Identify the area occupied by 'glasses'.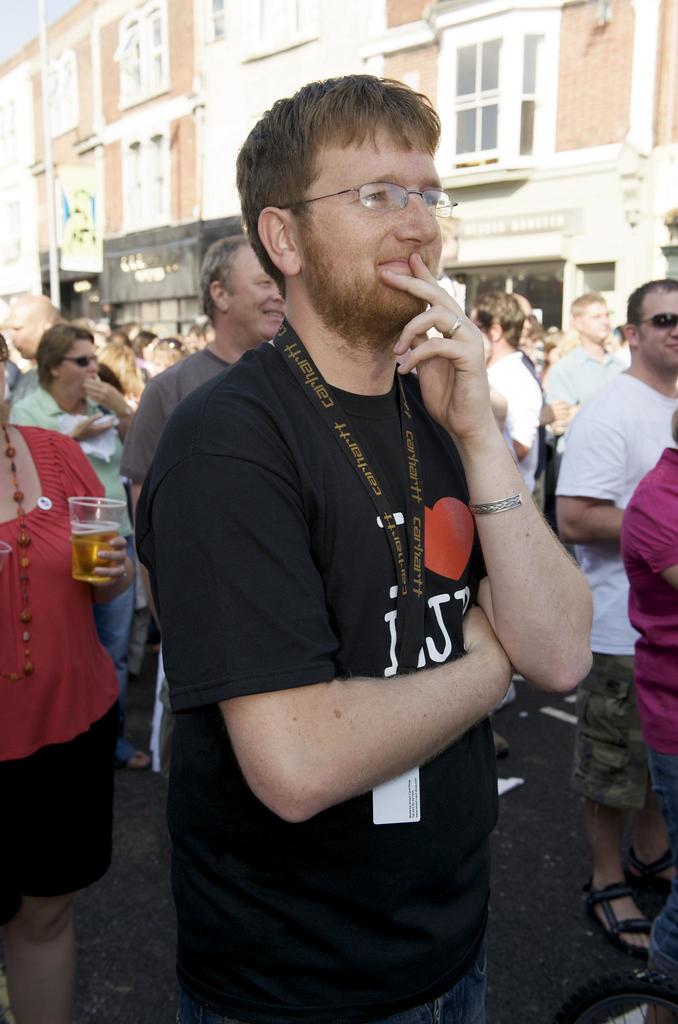
Area: x1=291, y1=175, x2=454, y2=225.
